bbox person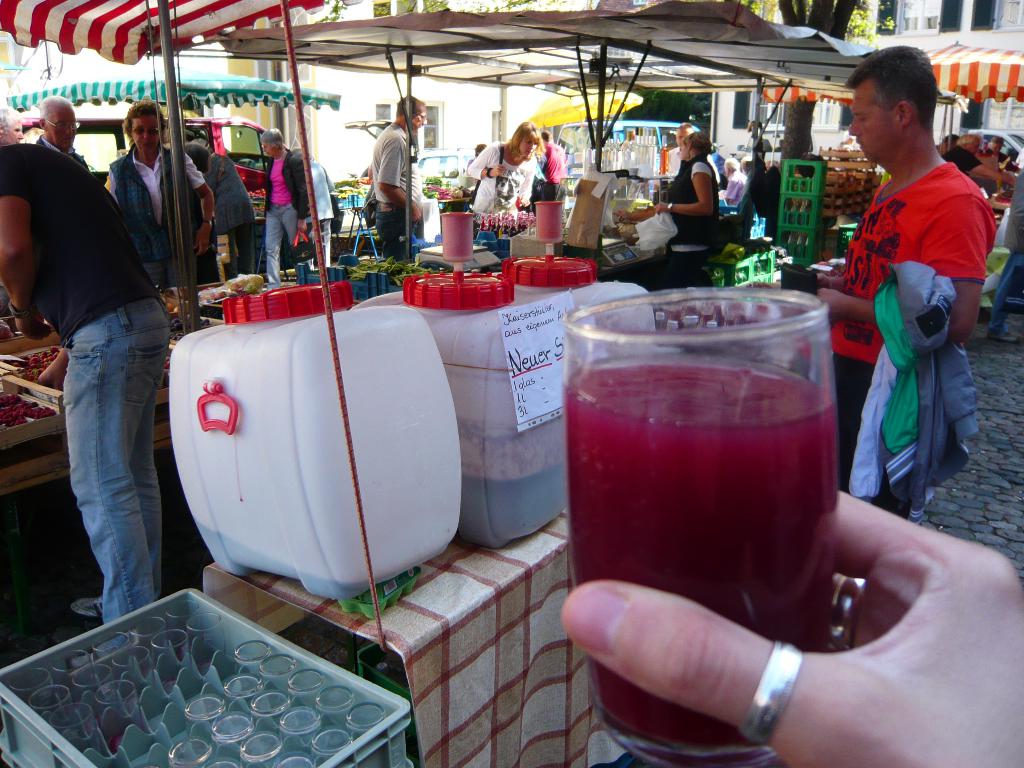
[561, 485, 1022, 767]
